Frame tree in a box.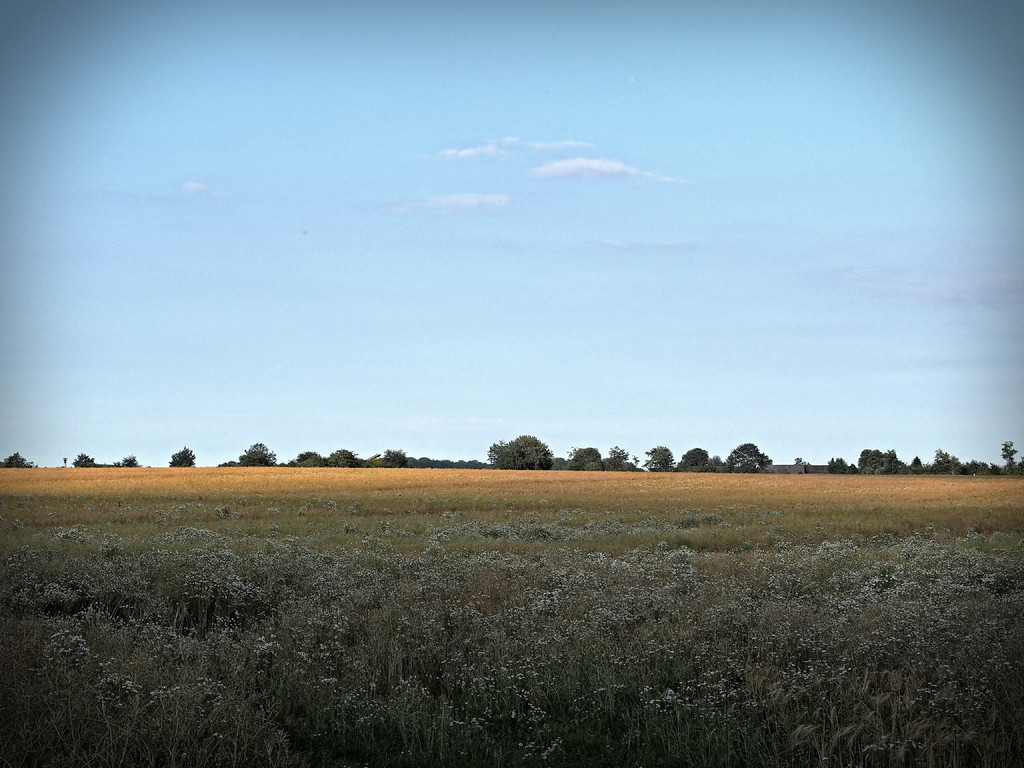
bbox=[723, 437, 769, 469].
